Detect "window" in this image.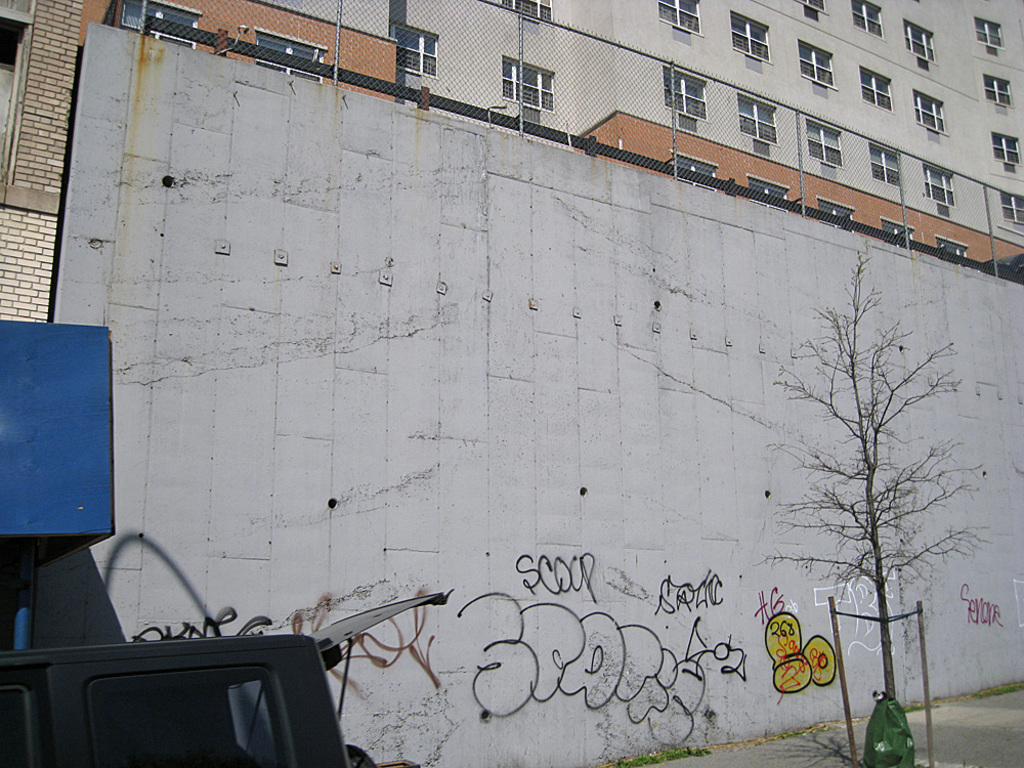
Detection: x1=910 y1=91 x2=948 y2=137.
